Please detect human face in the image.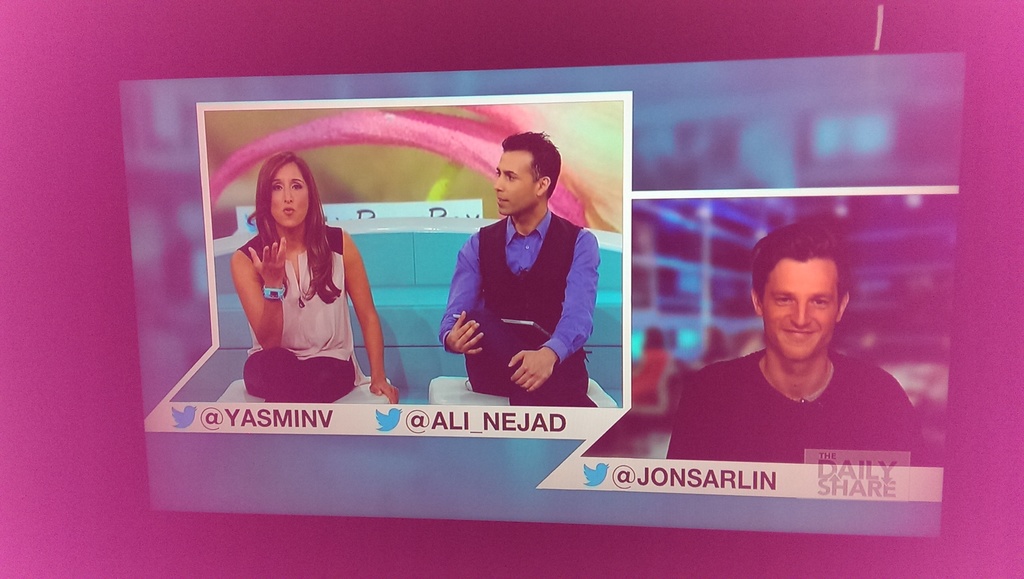
{"left": 491, "top": 149, "right": 536, "bottom": 215}.
